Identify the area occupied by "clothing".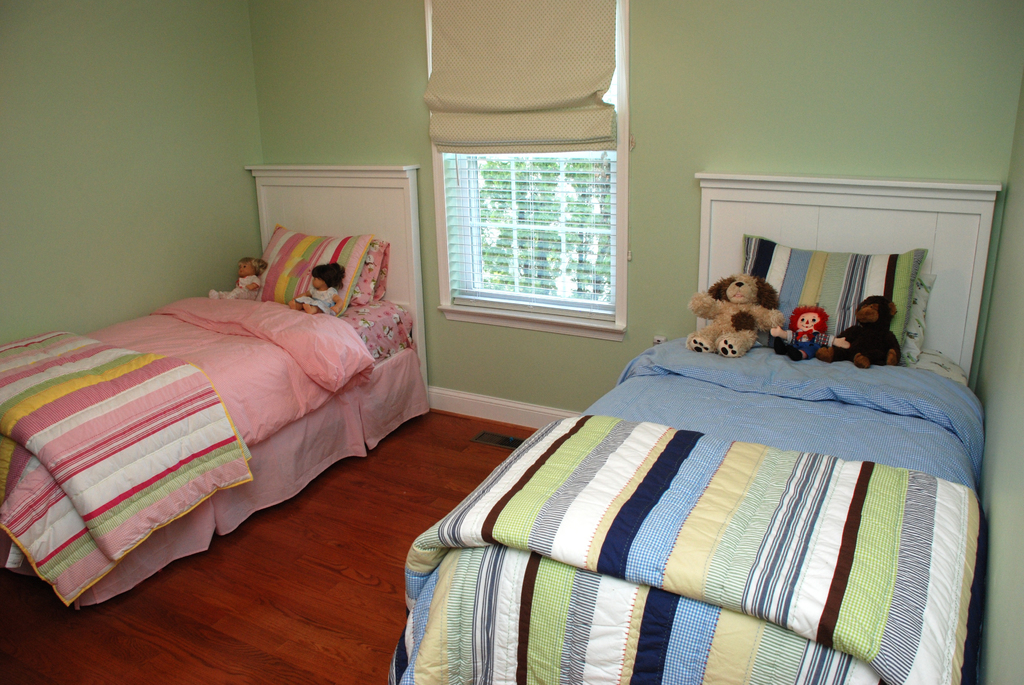
Area: bbox=(302, 286, 340, 317).
